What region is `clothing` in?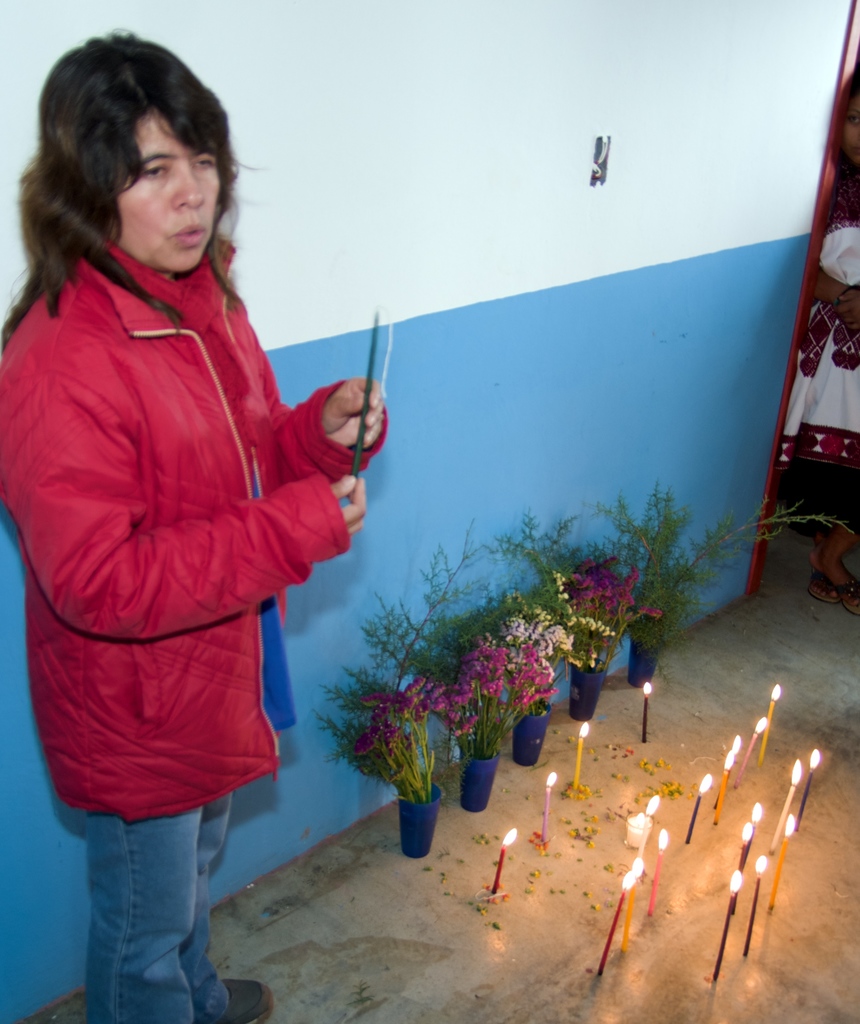
BBox(0, 227, 391, 1023).
